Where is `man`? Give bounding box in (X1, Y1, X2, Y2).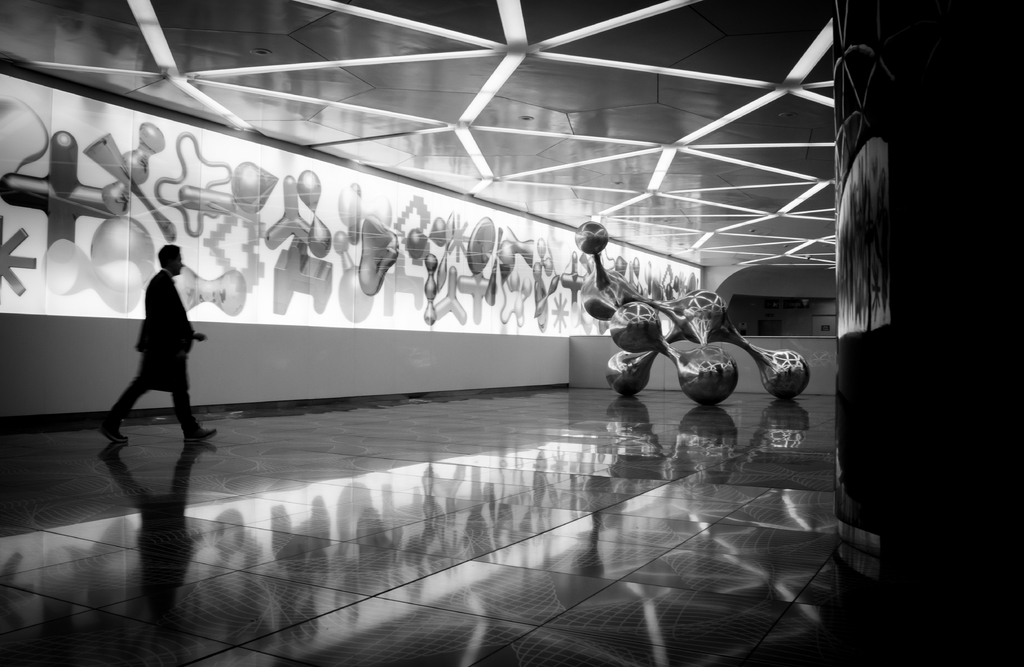
(97, 243, 218, 447).
